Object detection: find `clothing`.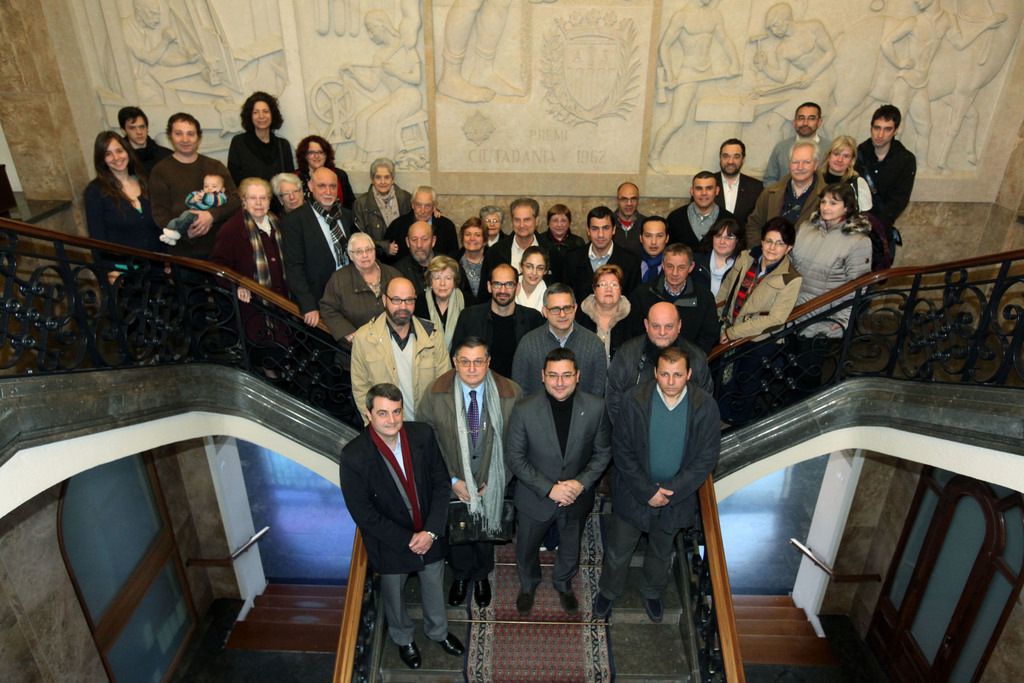
{"left": 147, "top": 153, "right": 238, "bottom": 251}.
